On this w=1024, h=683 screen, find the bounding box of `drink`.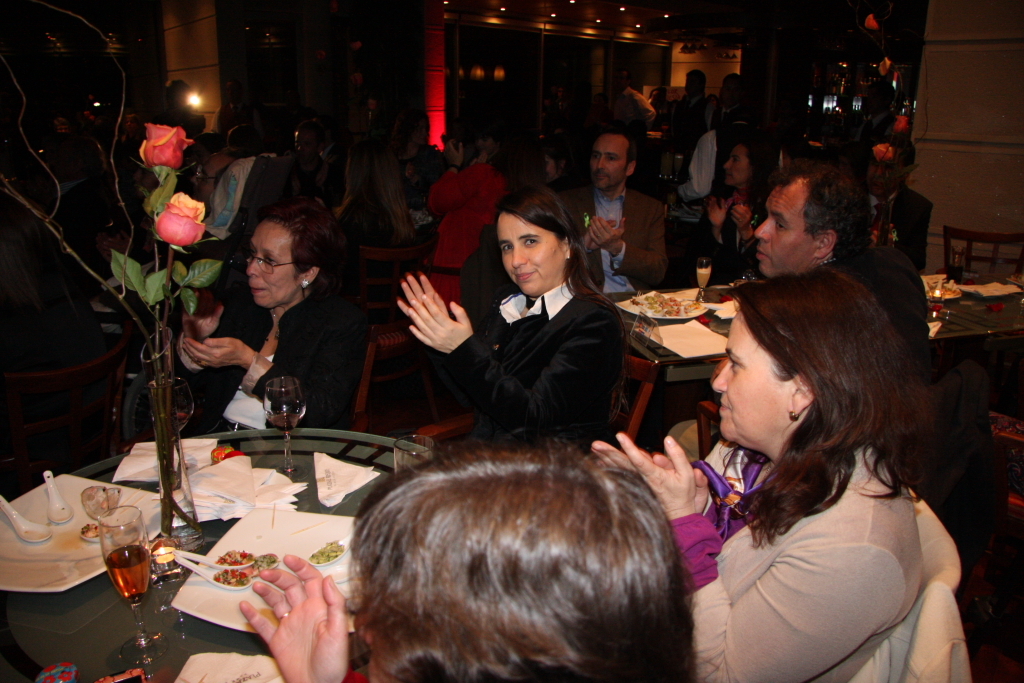
Bounding box: 268/377/302/468.
